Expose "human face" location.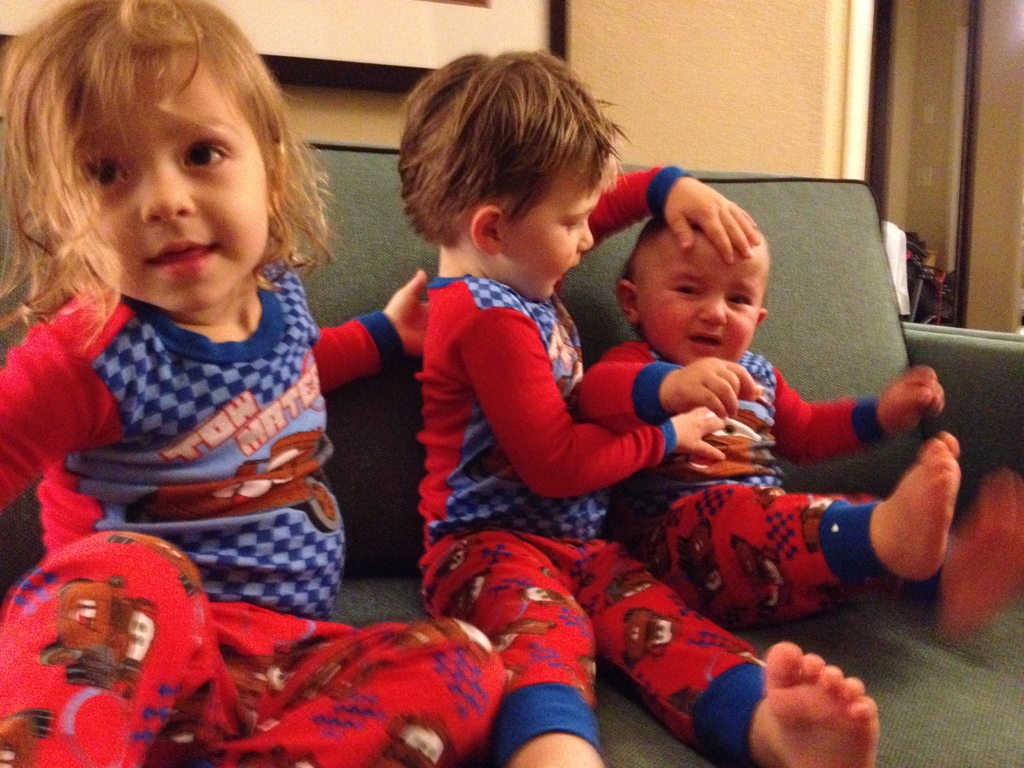
Exposed at crop(499, 142, 607, 300).
